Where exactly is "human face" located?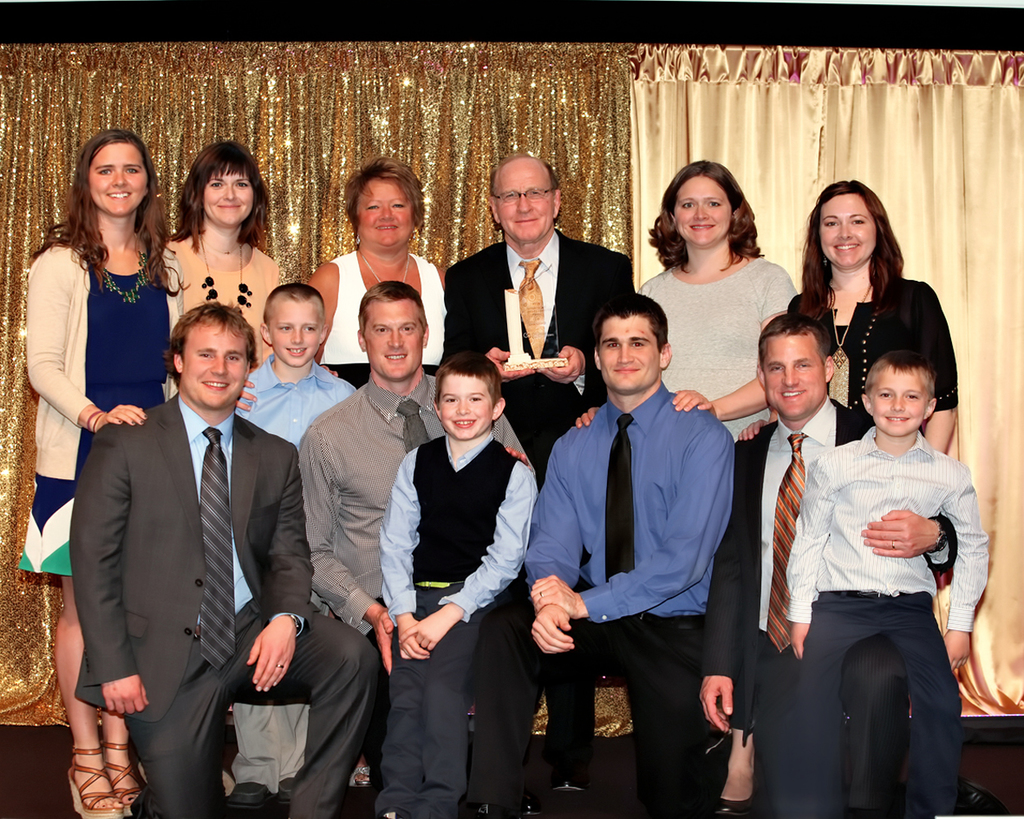
Its bounding box is locate(277, 303, 319, 365).
